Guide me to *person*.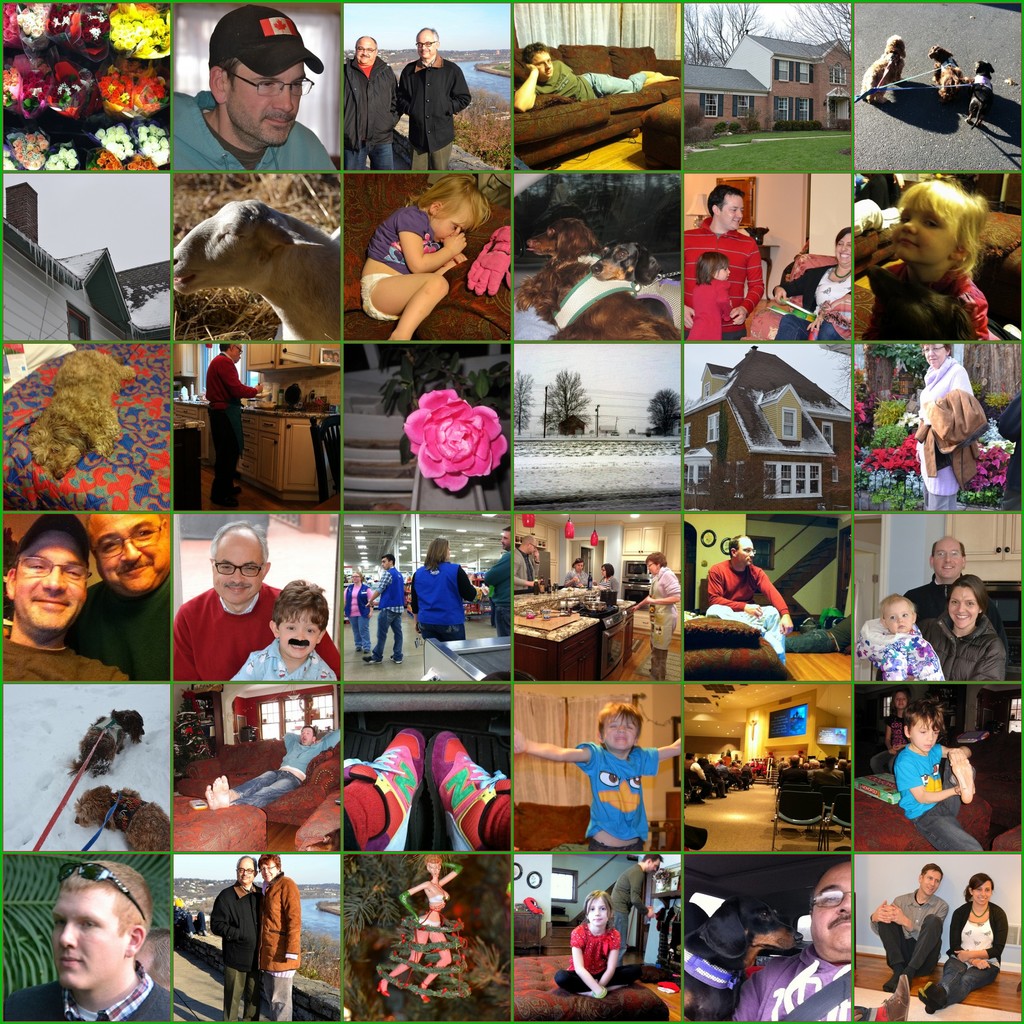
Guidance: pyautogui.locateOnScreen(563, 561, 586, 592).
